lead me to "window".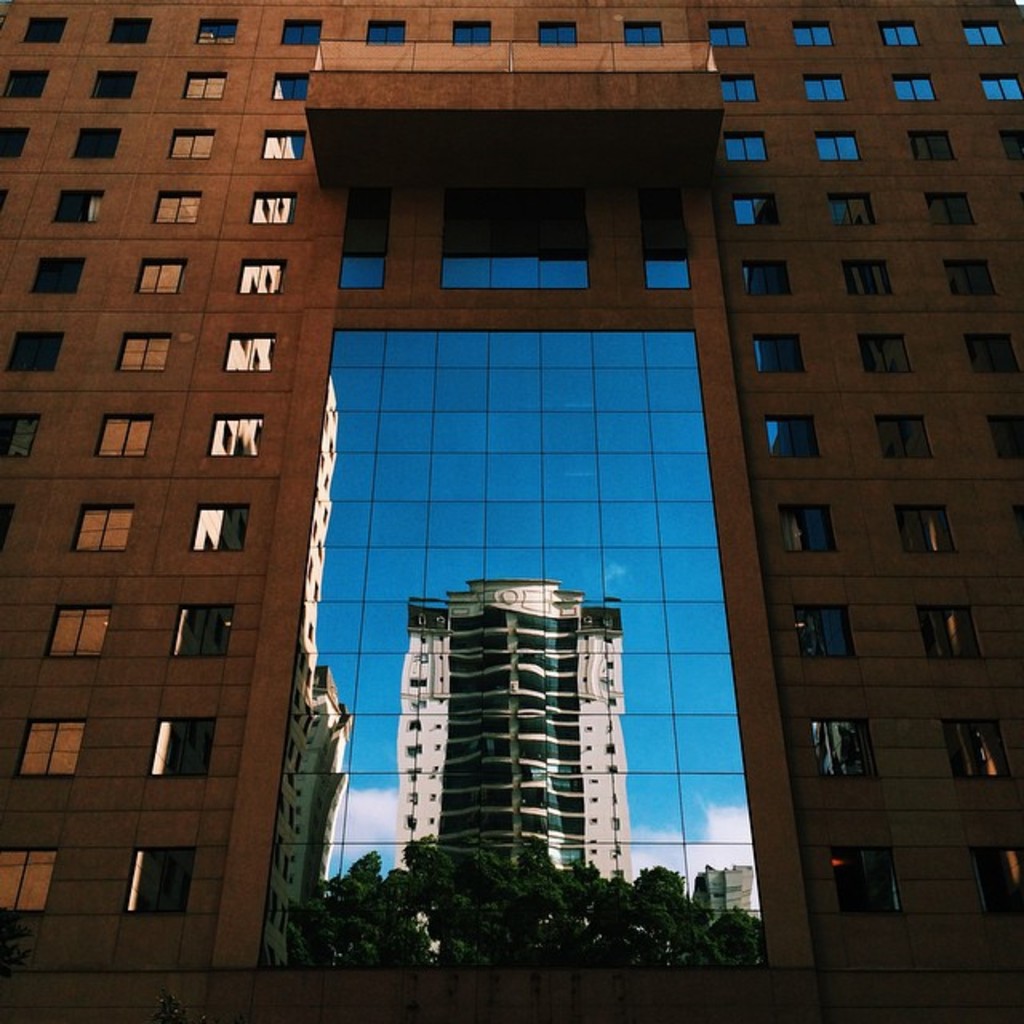
Lead to {"left": 37, "top": 250, "right": 86, "bottom": 294}.
